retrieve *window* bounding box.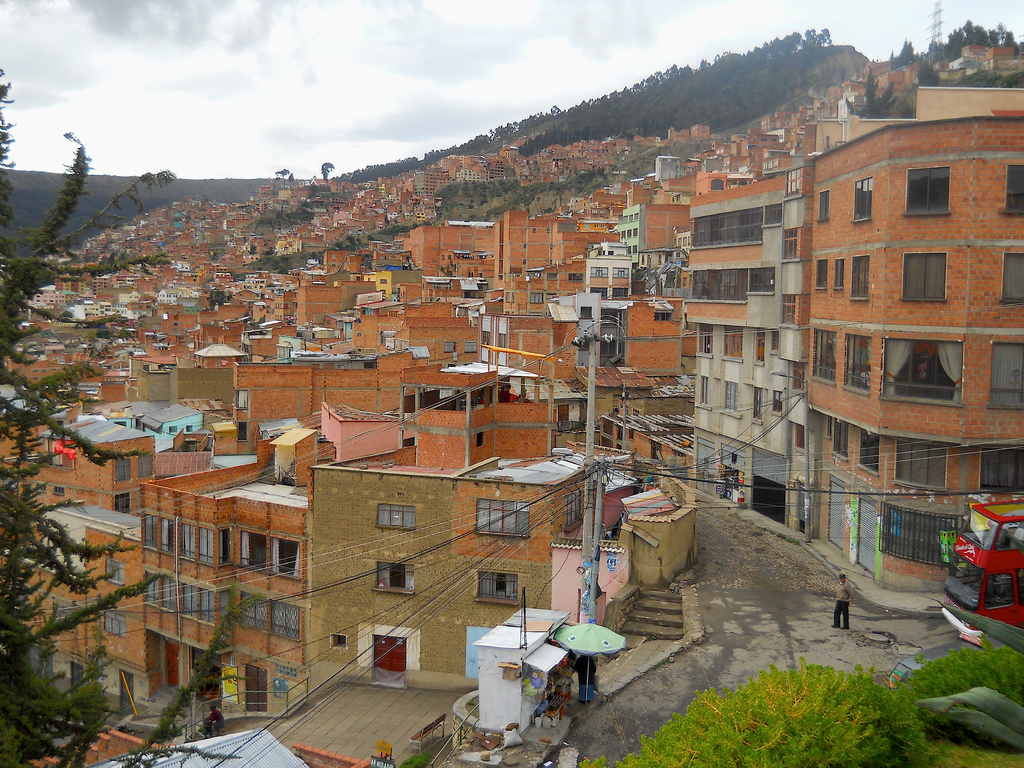
Bounding box: [x1=806, y1=331, x2=836, y2=380].
